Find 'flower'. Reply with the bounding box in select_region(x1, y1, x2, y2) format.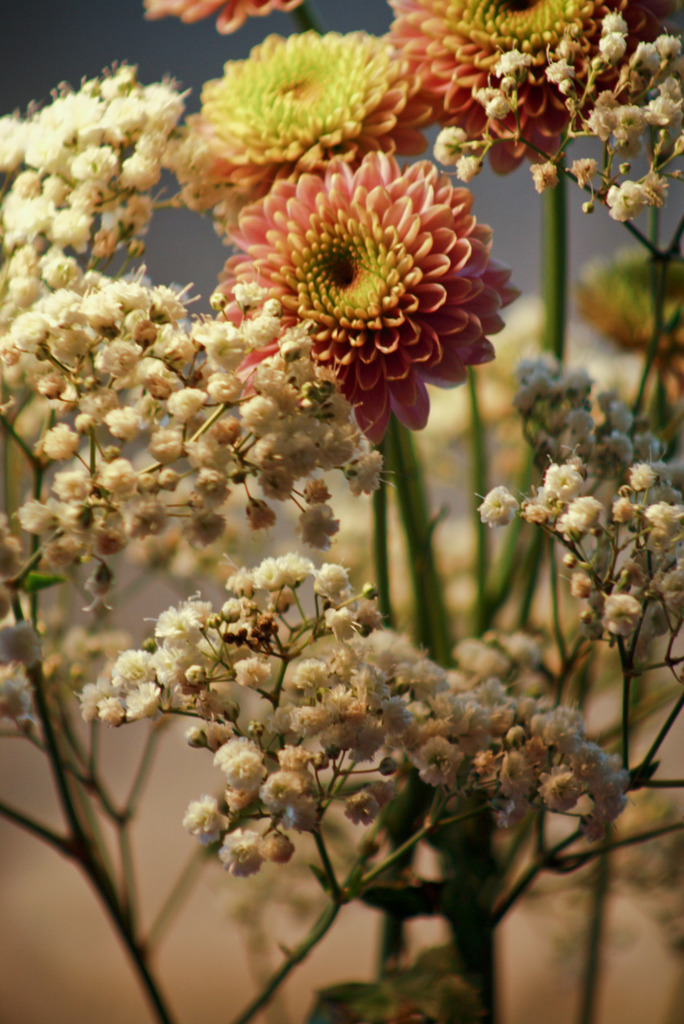
select_region(471, 455, 683, 644).
